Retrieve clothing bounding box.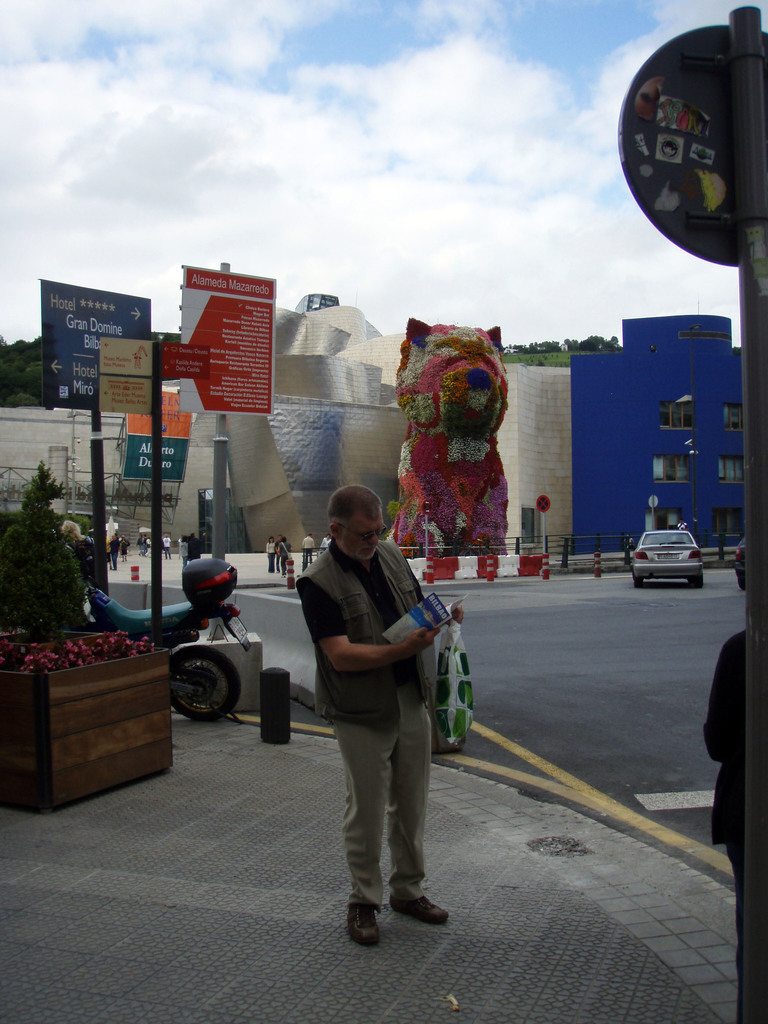
Bounding box: [x1=107, y1=529, x2=119, y2=572].
